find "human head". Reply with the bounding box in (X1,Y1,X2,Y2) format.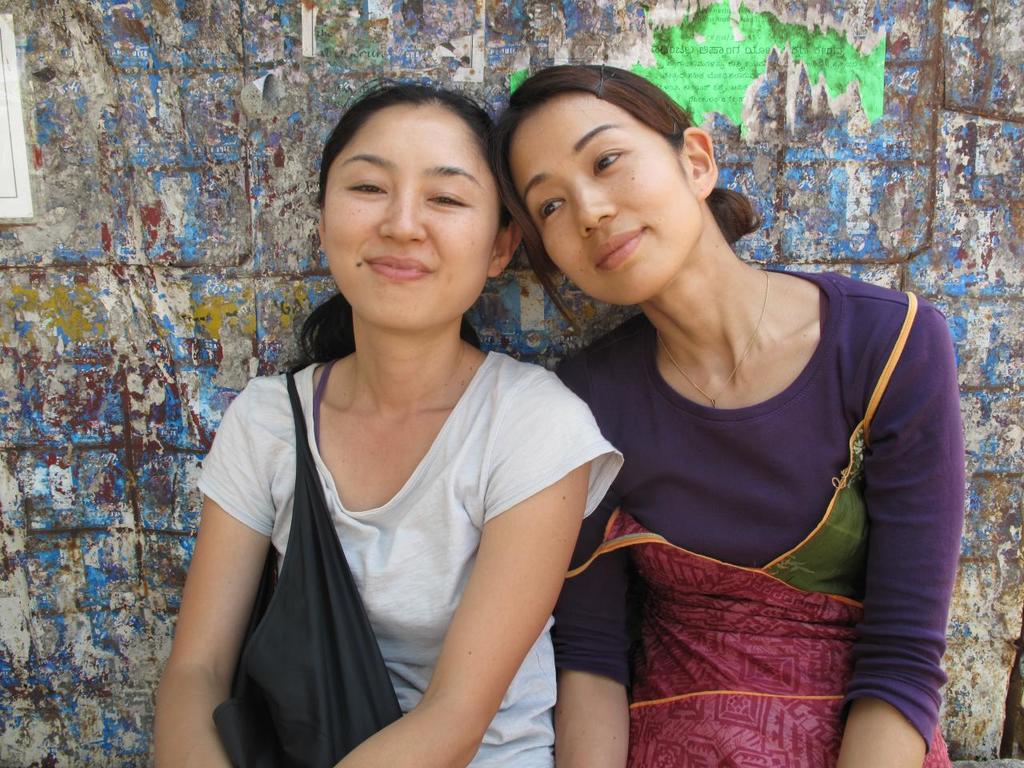
(312,79,522,334).
